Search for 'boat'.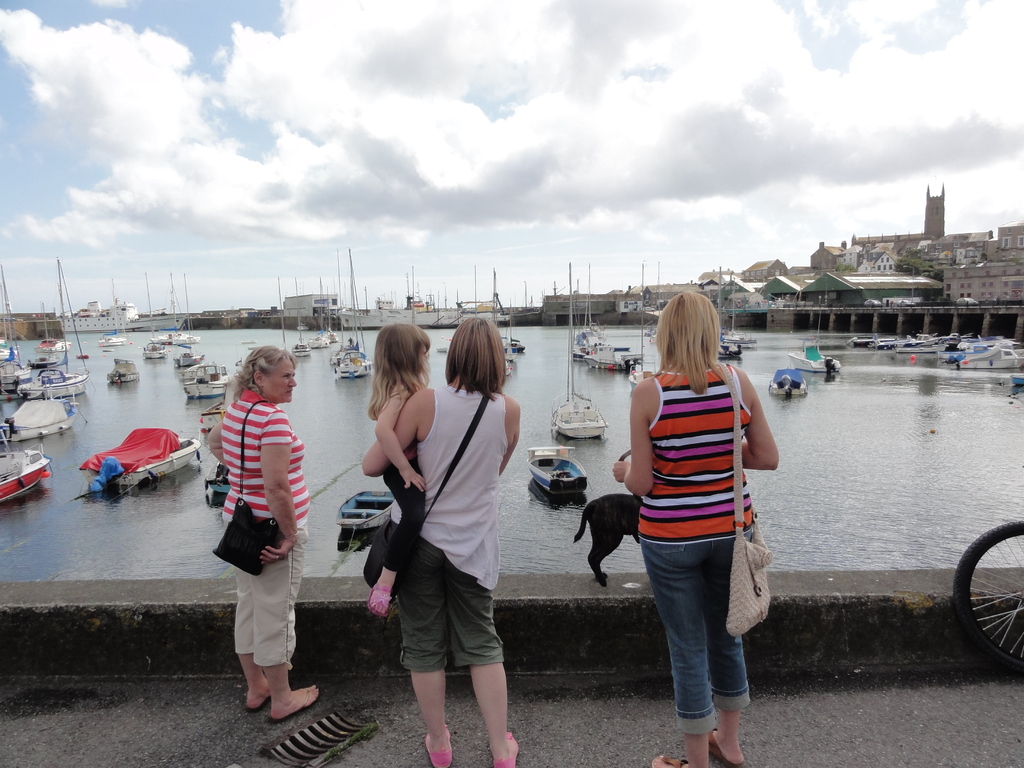
Found at crop(28, 292, 72, 369).
